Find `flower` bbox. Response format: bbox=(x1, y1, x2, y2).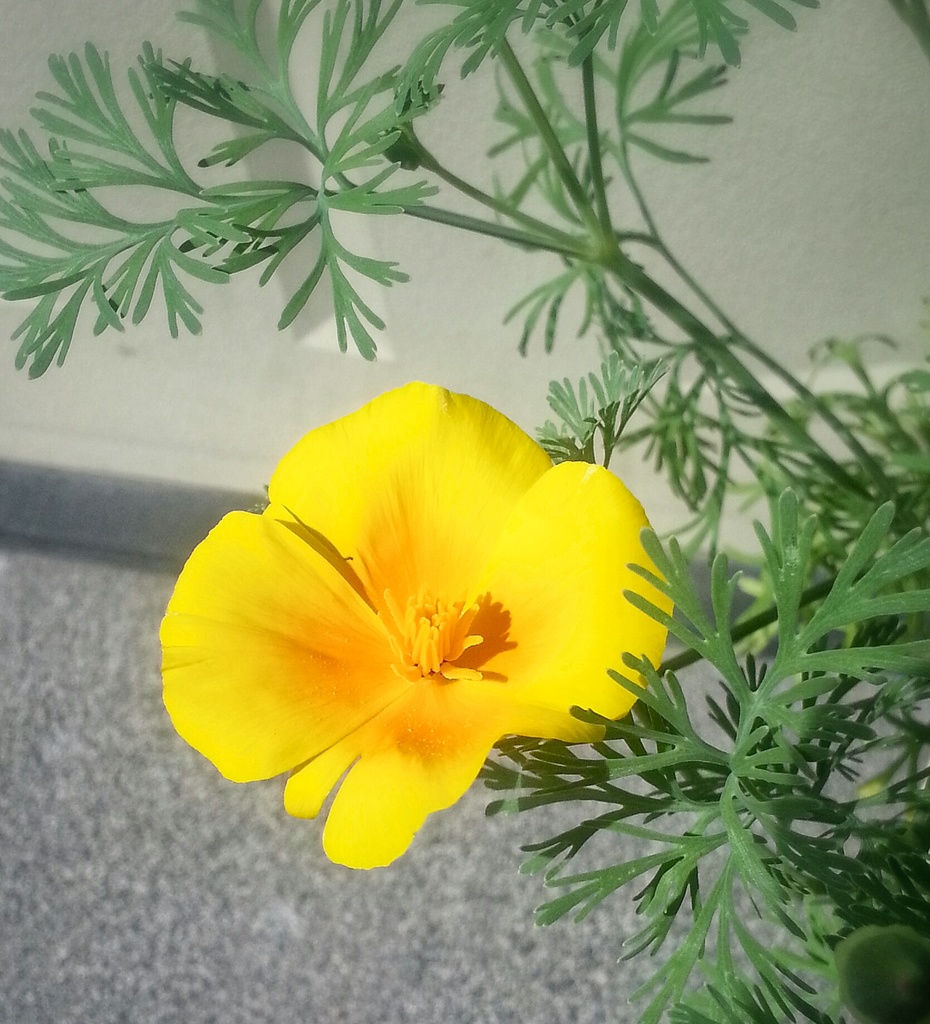
bbox=(157, 379, 675, 872).
